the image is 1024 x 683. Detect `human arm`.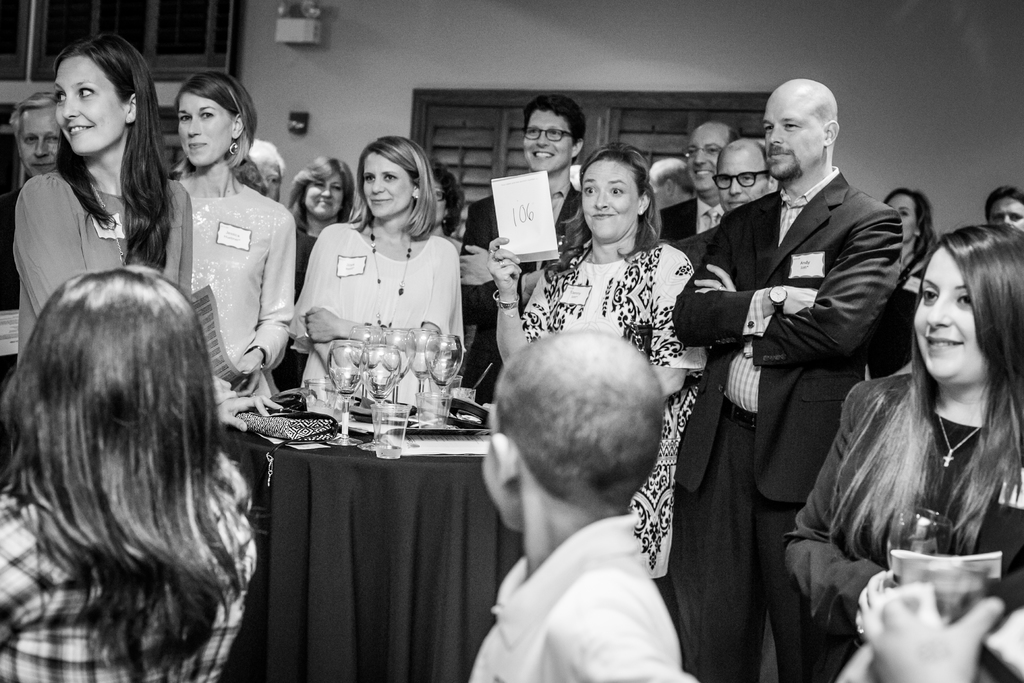
Detection: left=630, top=242, right=698, bottom=411.
